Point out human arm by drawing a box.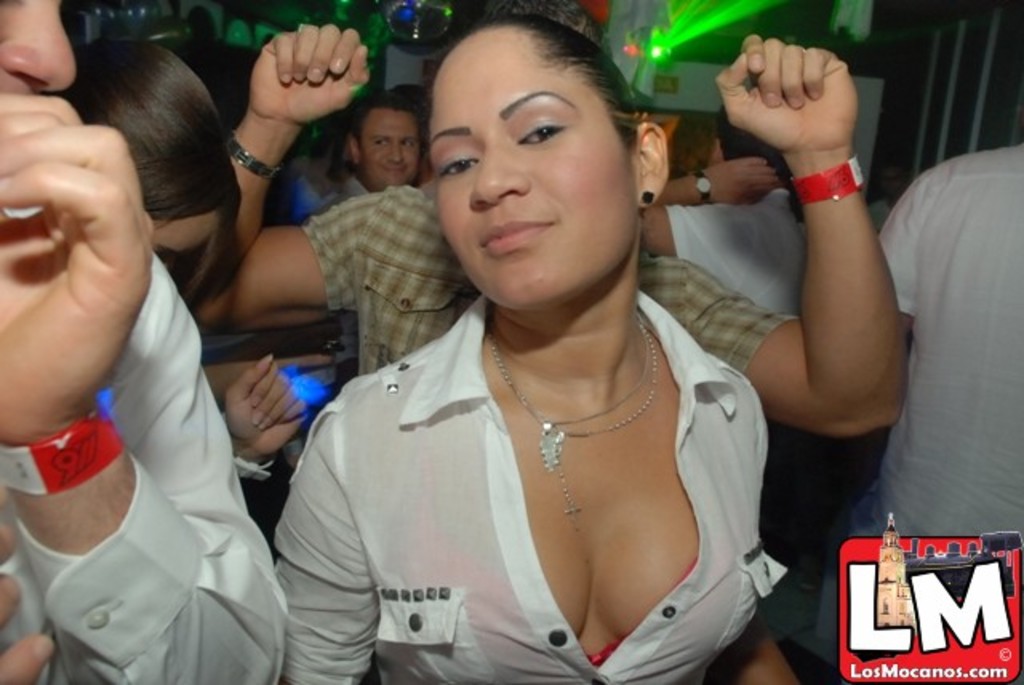
[642,154,782,262].
